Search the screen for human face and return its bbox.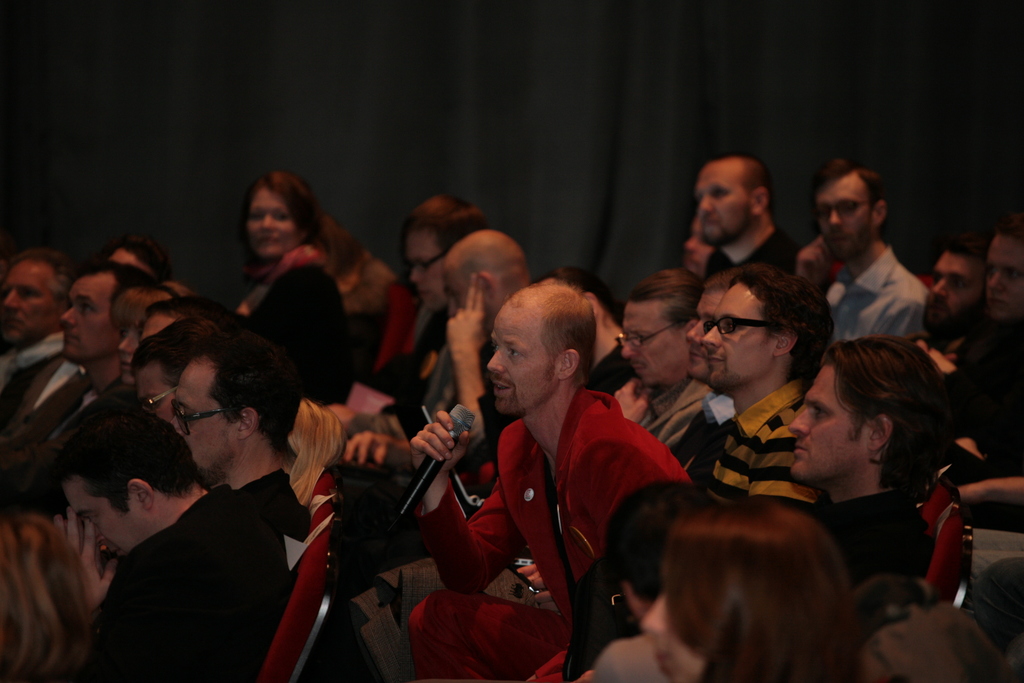
Found: locate(981, 231, 1023, 319).
